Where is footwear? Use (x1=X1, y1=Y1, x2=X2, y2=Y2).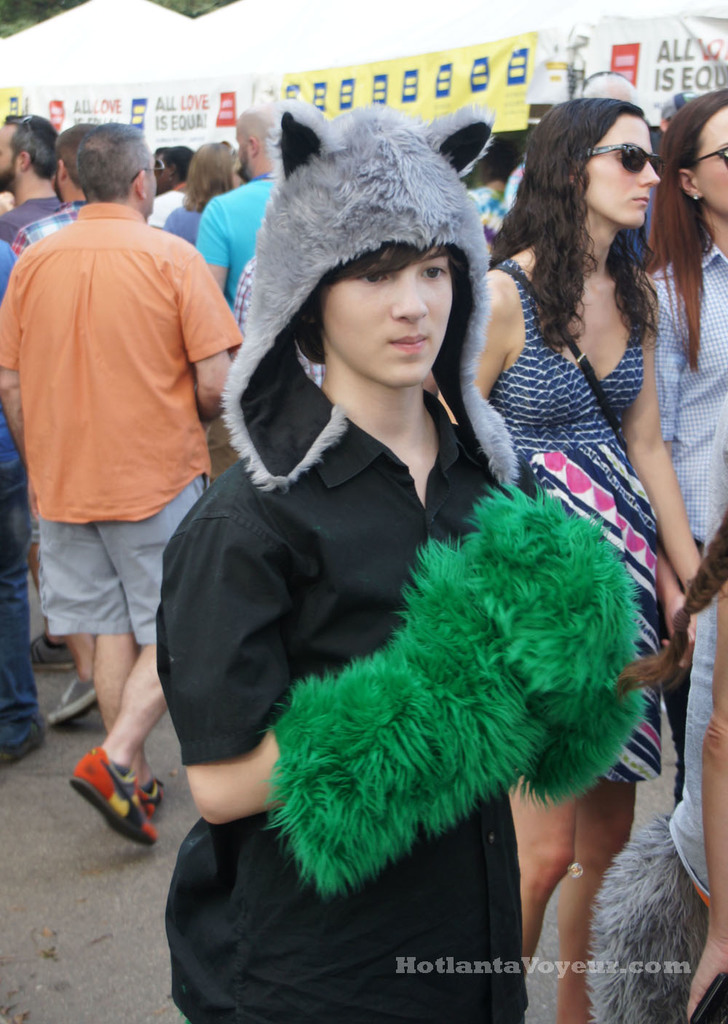
(x1=66, y1=744, x2=154, y2=844).
